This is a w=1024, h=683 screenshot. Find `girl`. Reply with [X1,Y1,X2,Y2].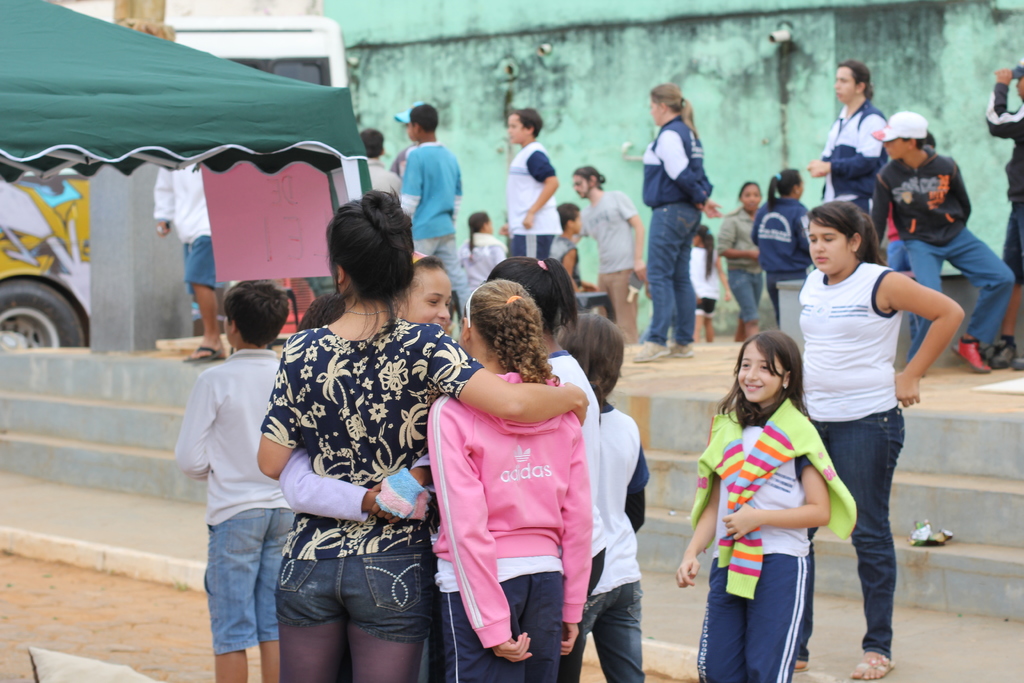
[799,201,968,682].
